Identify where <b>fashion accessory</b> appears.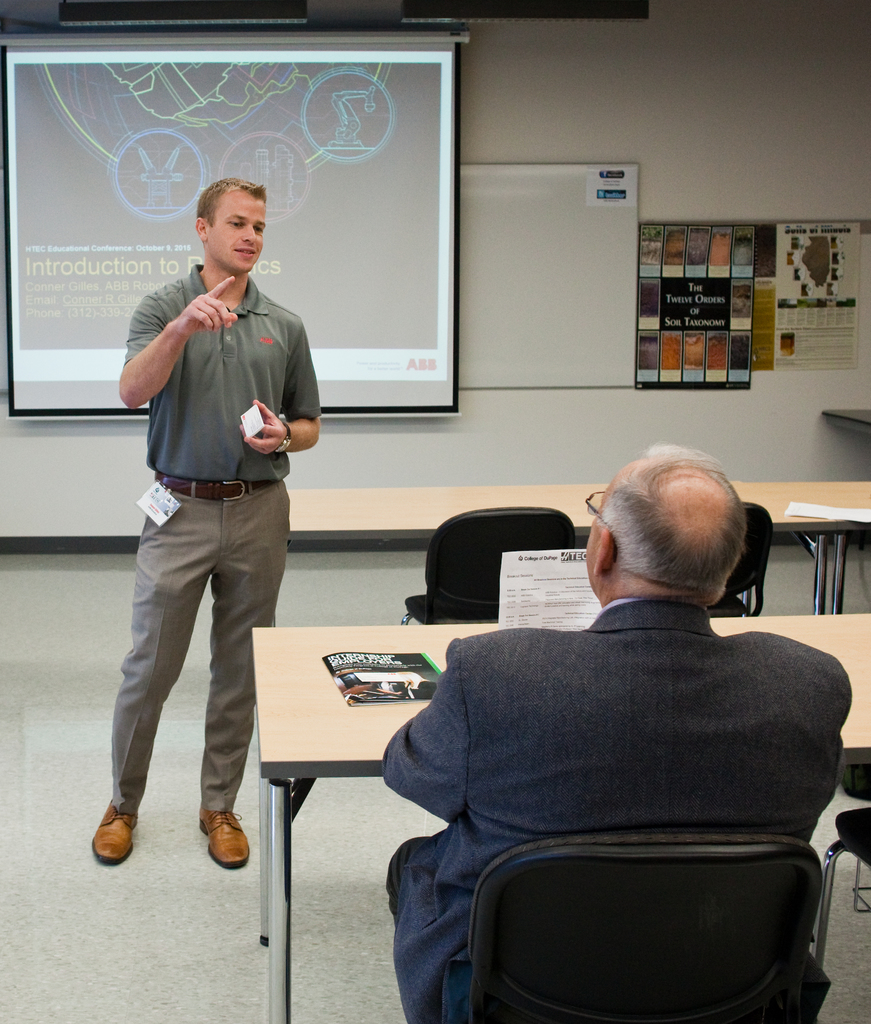
Appears at crop(153, 473, 276, 502).
